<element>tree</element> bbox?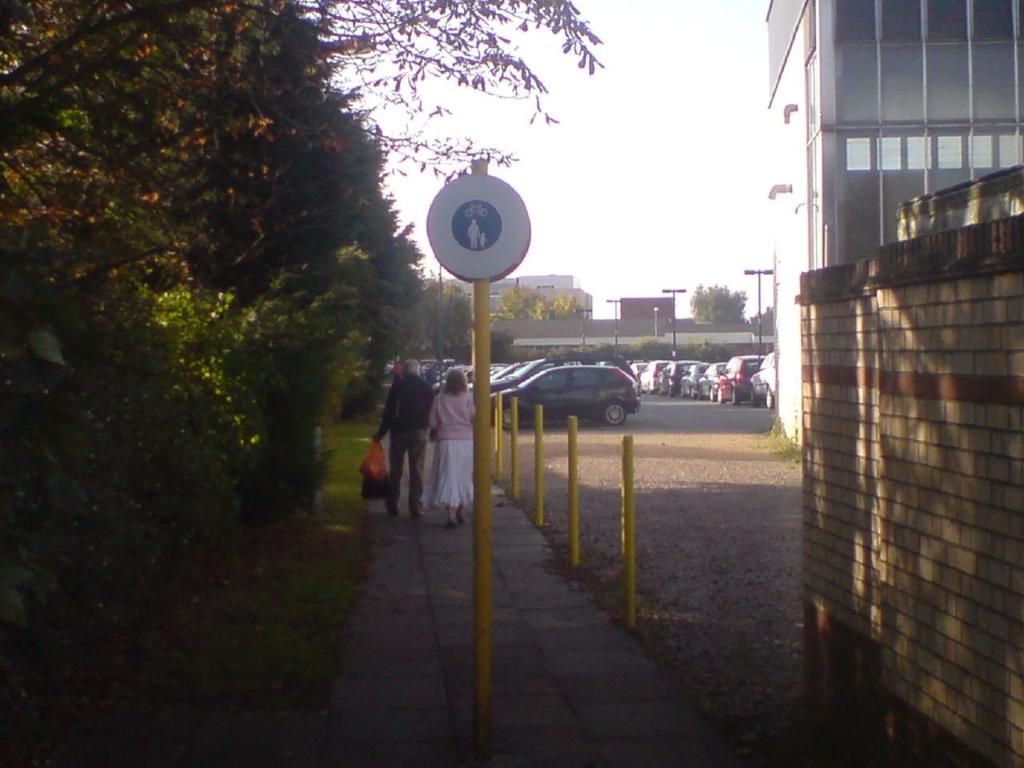
bbox(752, 308, 775, 338)
